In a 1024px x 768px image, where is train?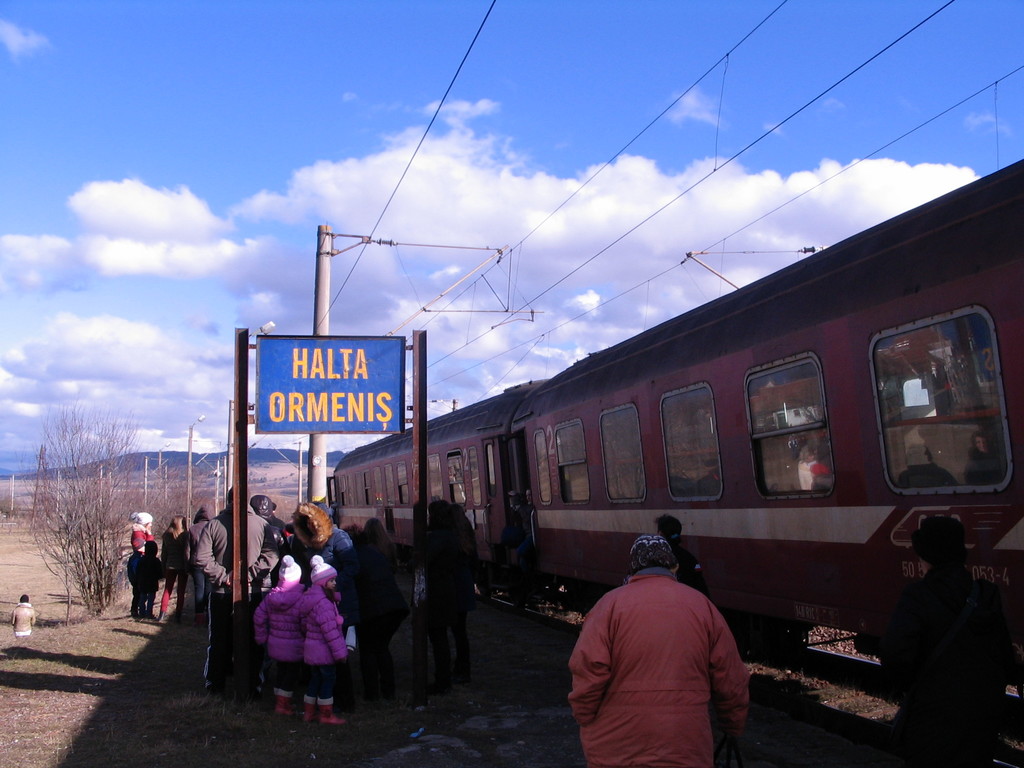
[326, 159, 1023, 767].
